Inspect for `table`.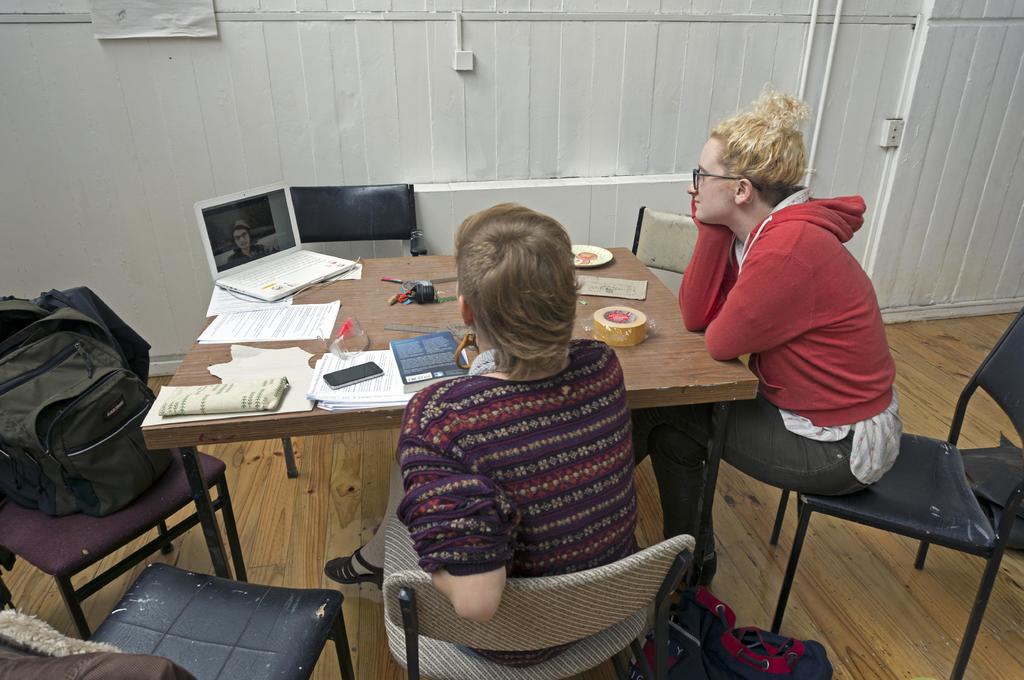
Inspection: <bbox>141, 274, 762, 599</bbox>.
